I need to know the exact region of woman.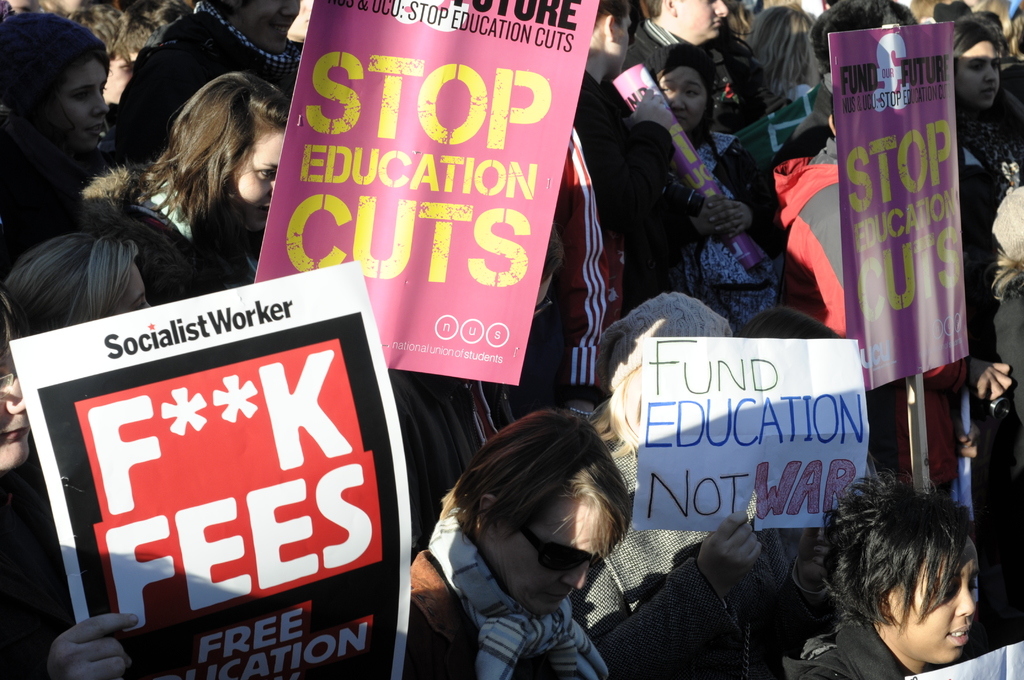
Region: bbox(965, 186, 1023, 515).
